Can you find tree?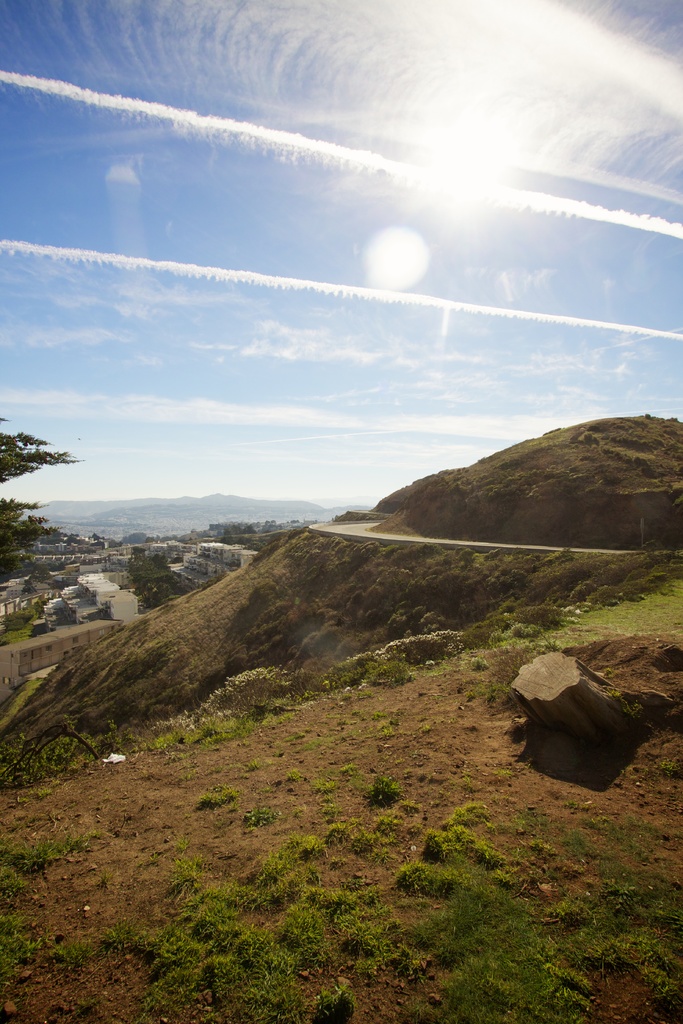
Yes, bounding box: locate(120, 549, 176, 612).
